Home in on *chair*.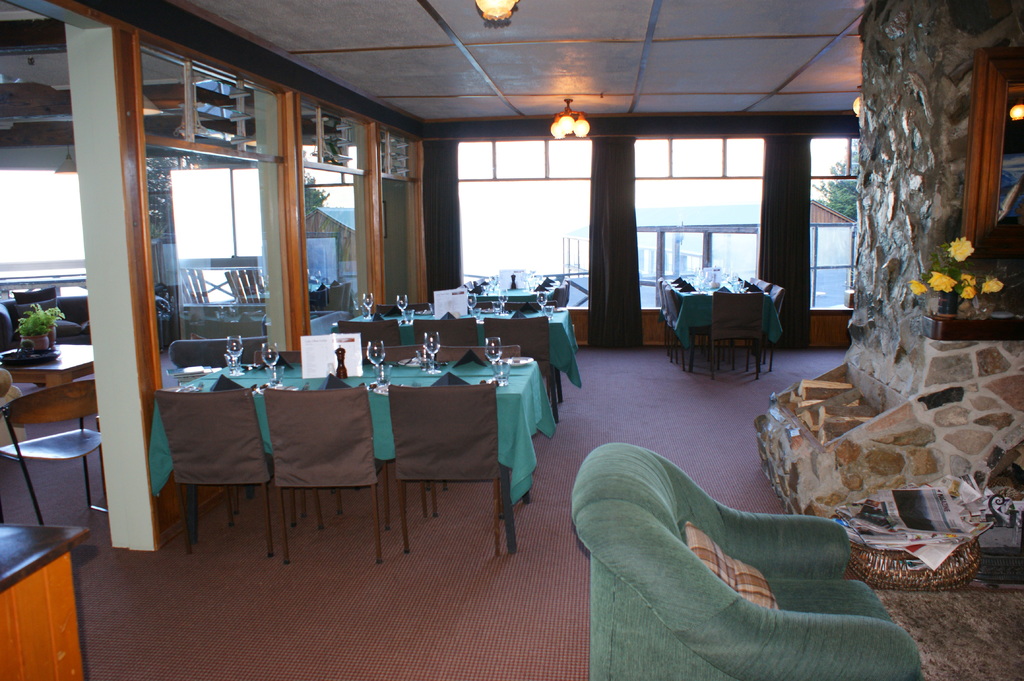
Homed in at [left=653, top=273, right=703, bottom=369].
